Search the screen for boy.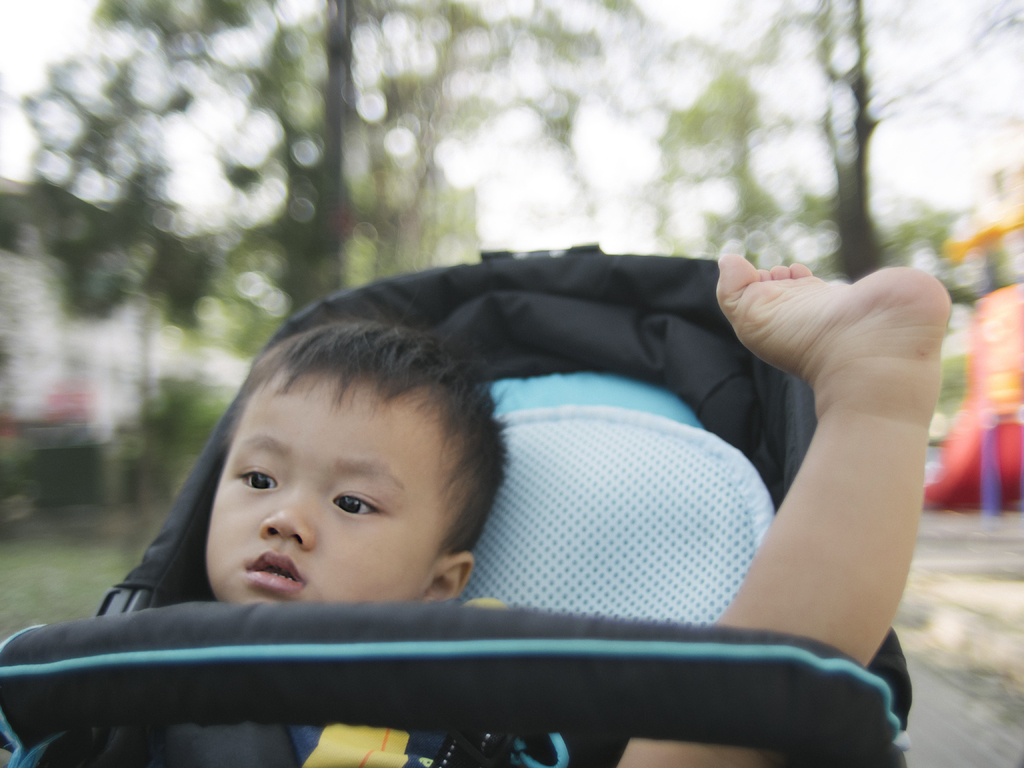
Found at 48/198/985/726.
